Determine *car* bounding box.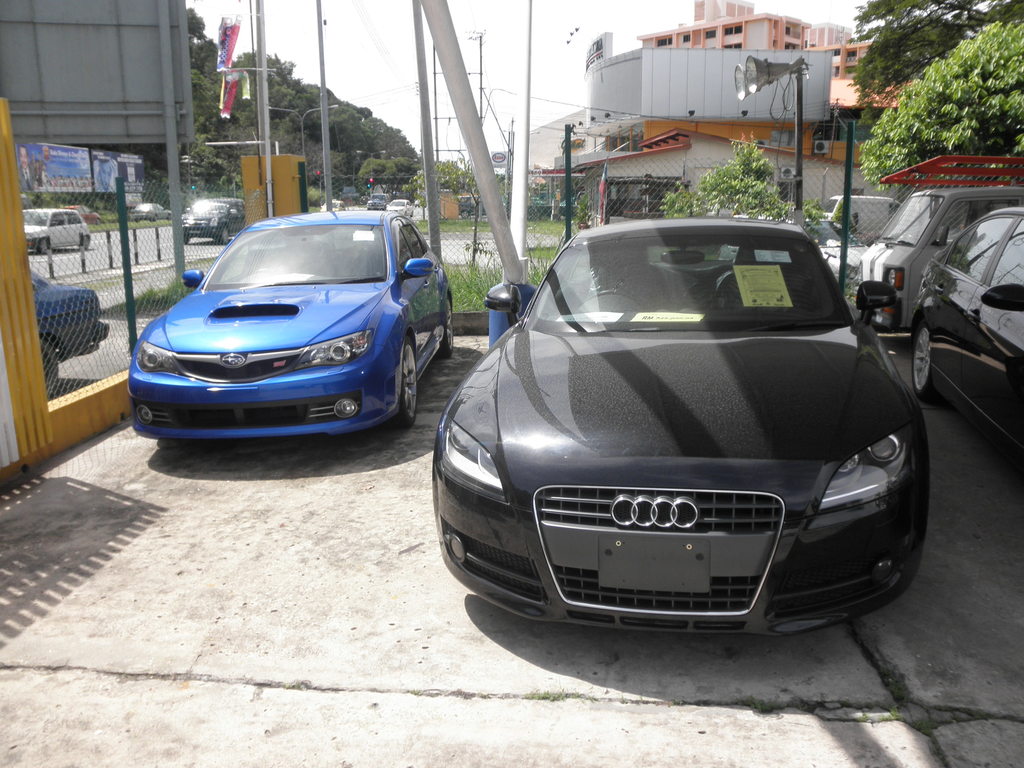
Determined: 25/209/91/255.
